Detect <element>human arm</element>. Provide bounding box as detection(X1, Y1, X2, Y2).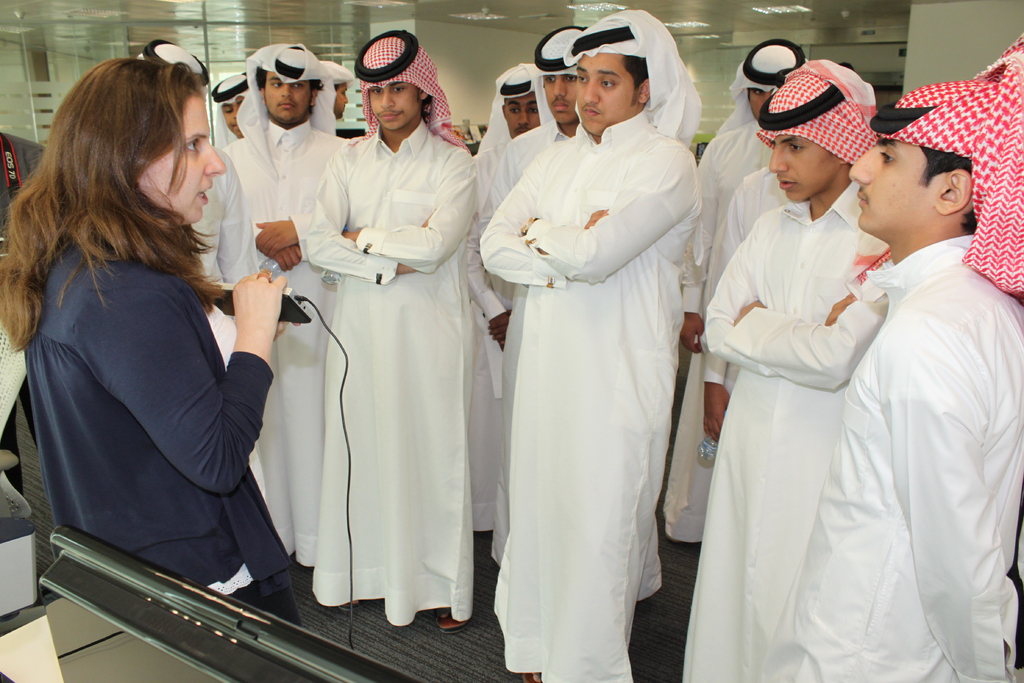
detection(521, 147, 695, 283).
